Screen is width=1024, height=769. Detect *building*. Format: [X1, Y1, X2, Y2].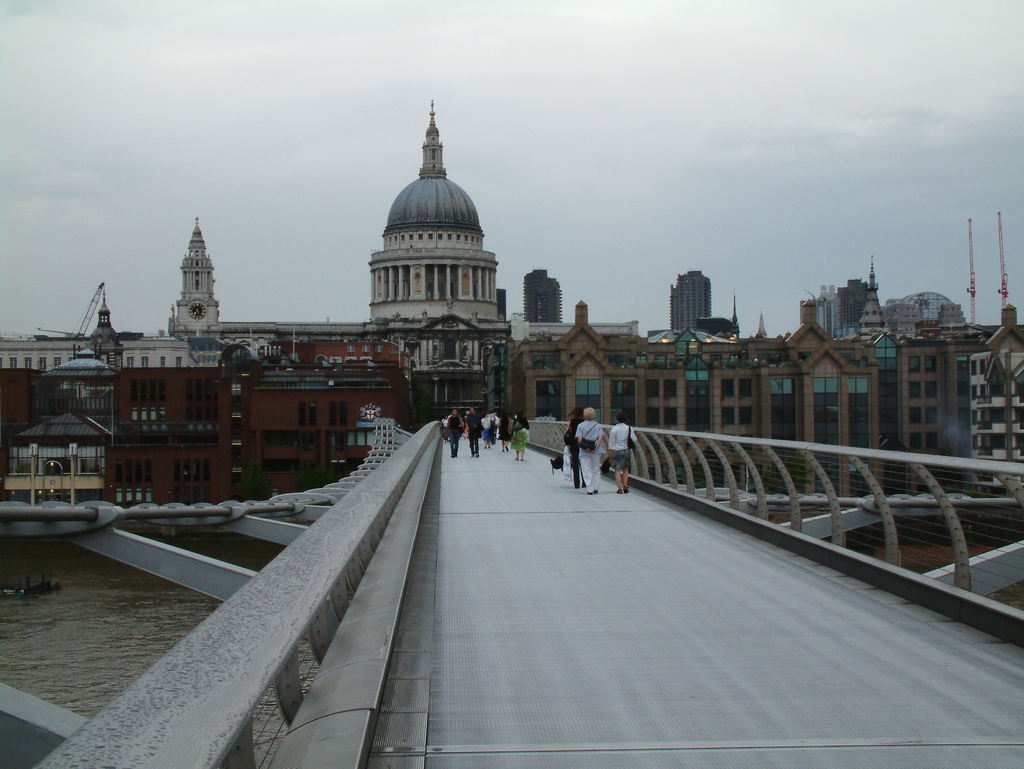
[667, 268, 714, 335].
